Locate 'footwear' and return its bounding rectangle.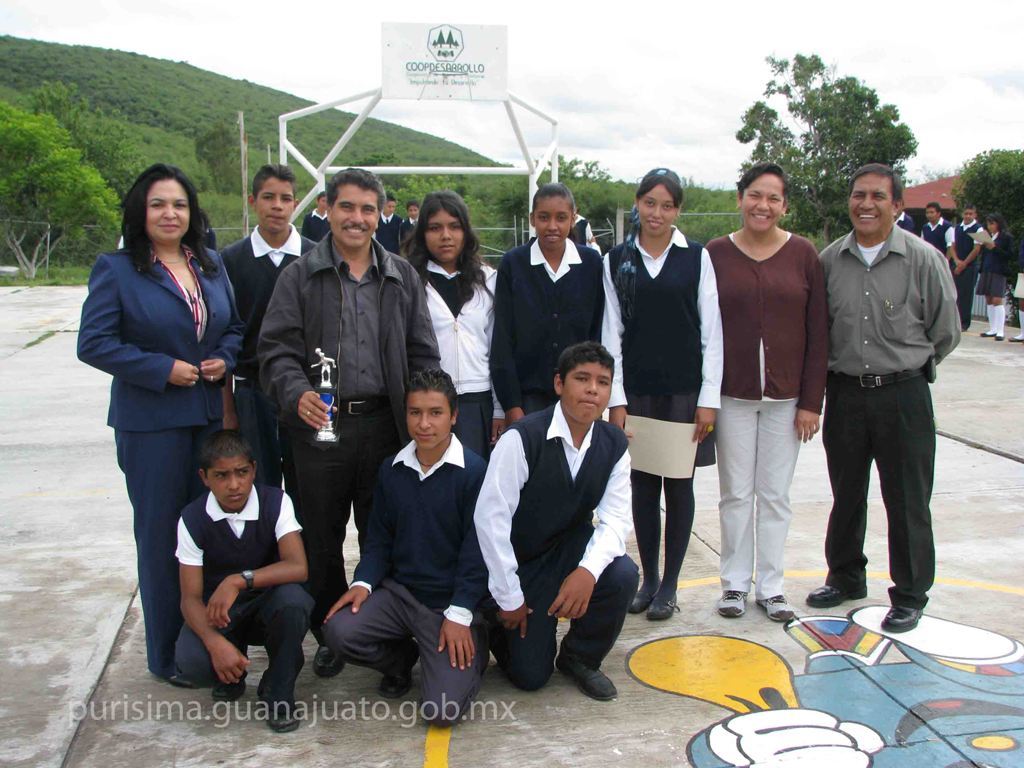
<box>310,633,349,686</box>.
